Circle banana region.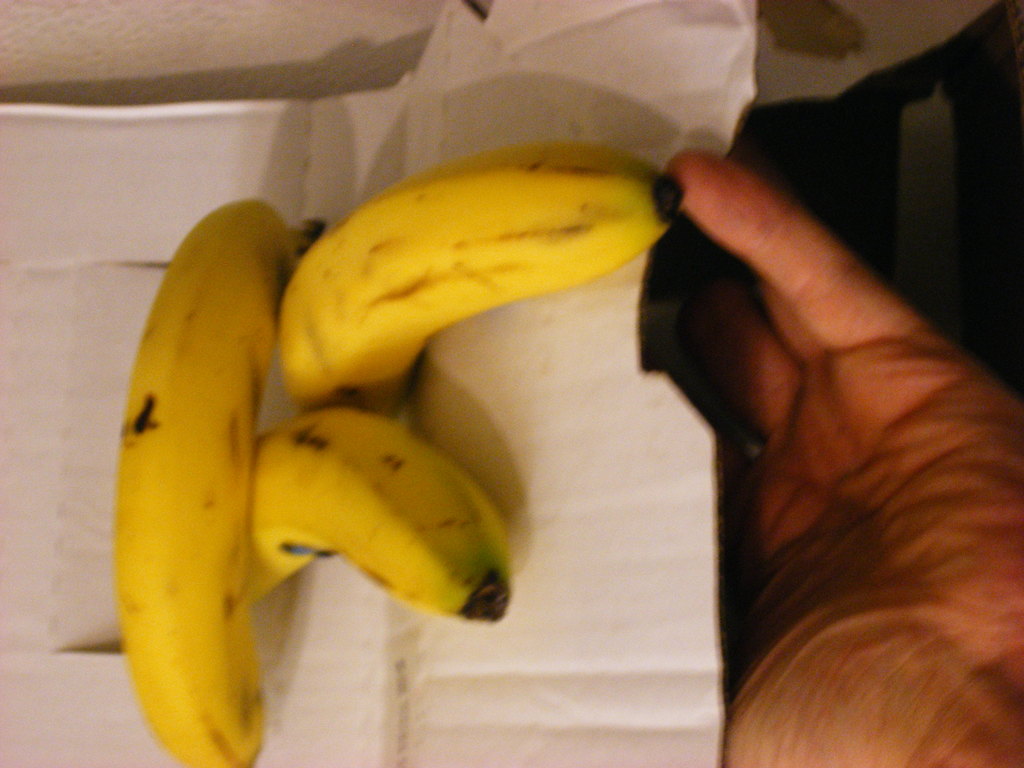
Region: select_region(248, 412, 519, 622).
